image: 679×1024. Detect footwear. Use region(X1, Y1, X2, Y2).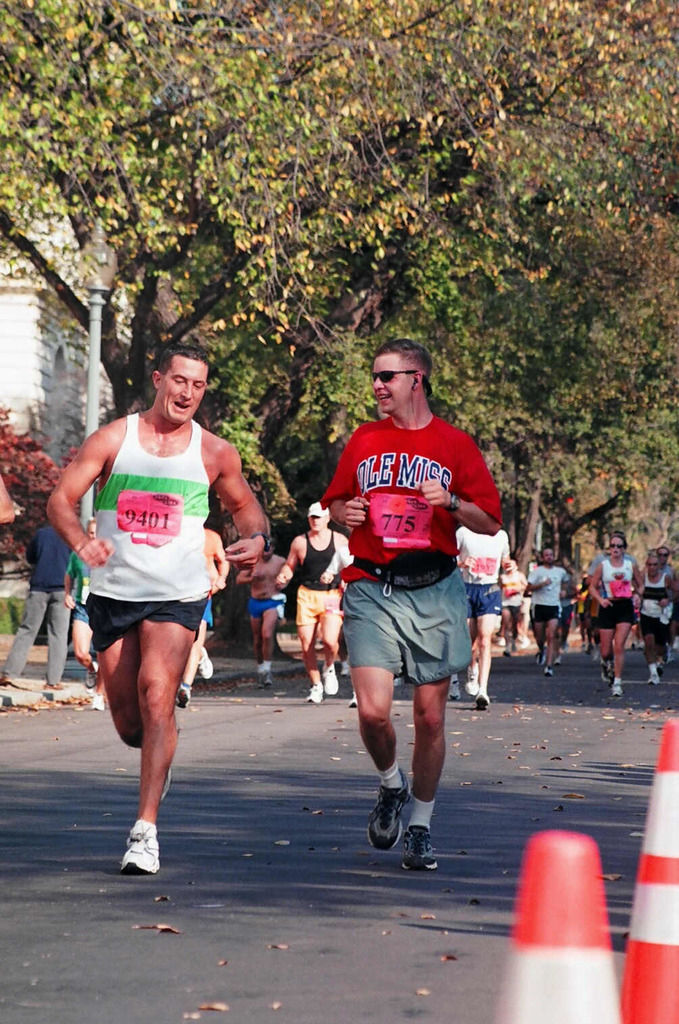
region(197, 646, 215, 679).
